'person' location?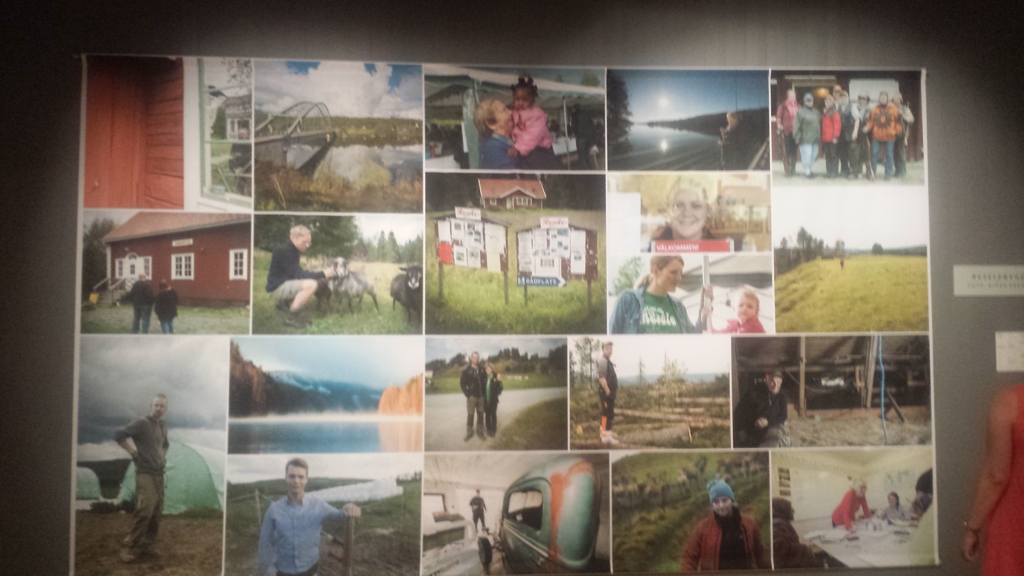
<bbox>119, 387, 169, 564</bbox>
